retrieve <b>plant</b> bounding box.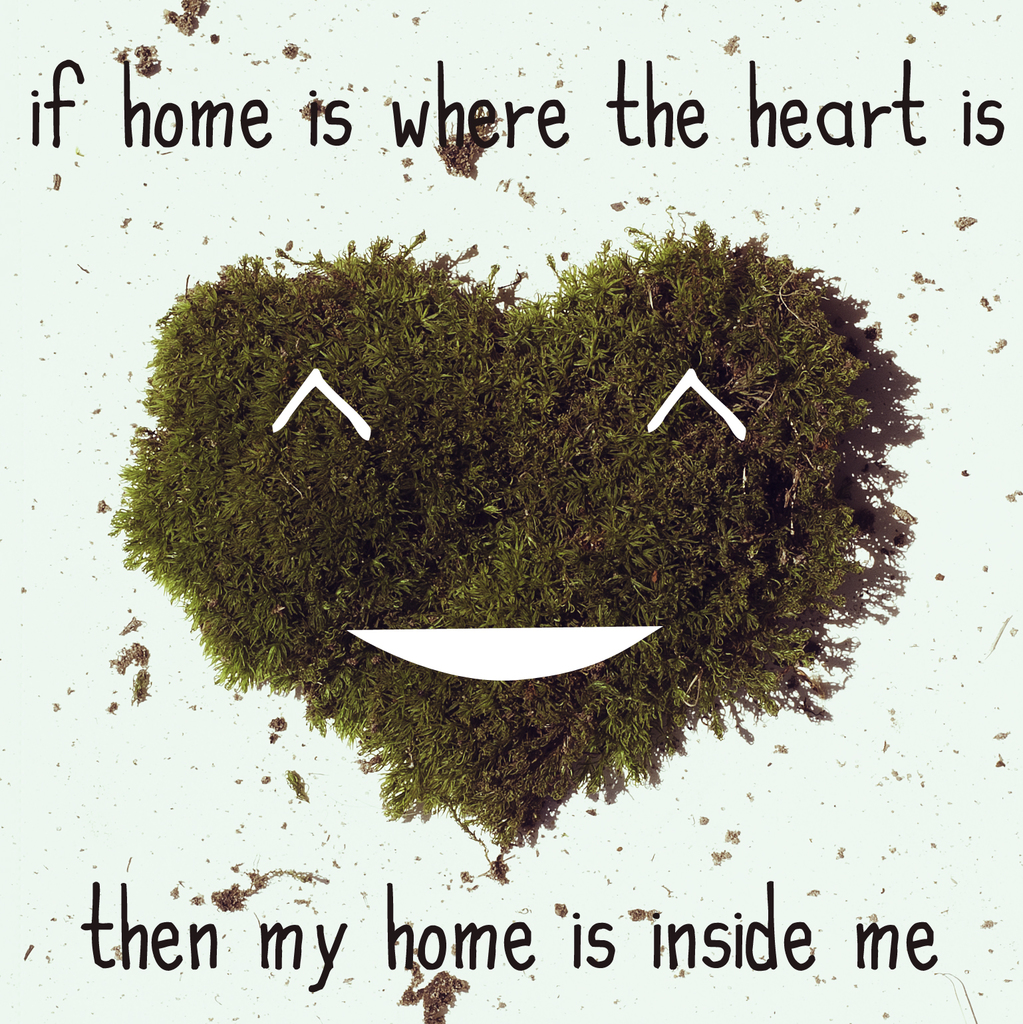
Bounding box: 88/230/940/735.
